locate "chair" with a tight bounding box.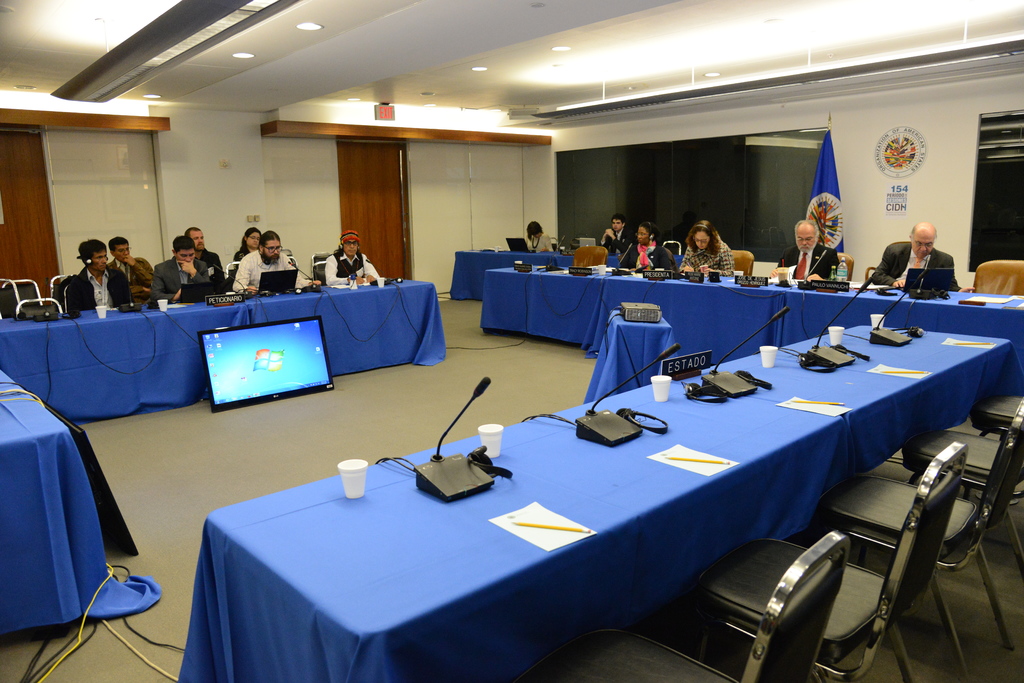
{"left": 862, "top": 269, "right": 876, "bottom": 285}.
